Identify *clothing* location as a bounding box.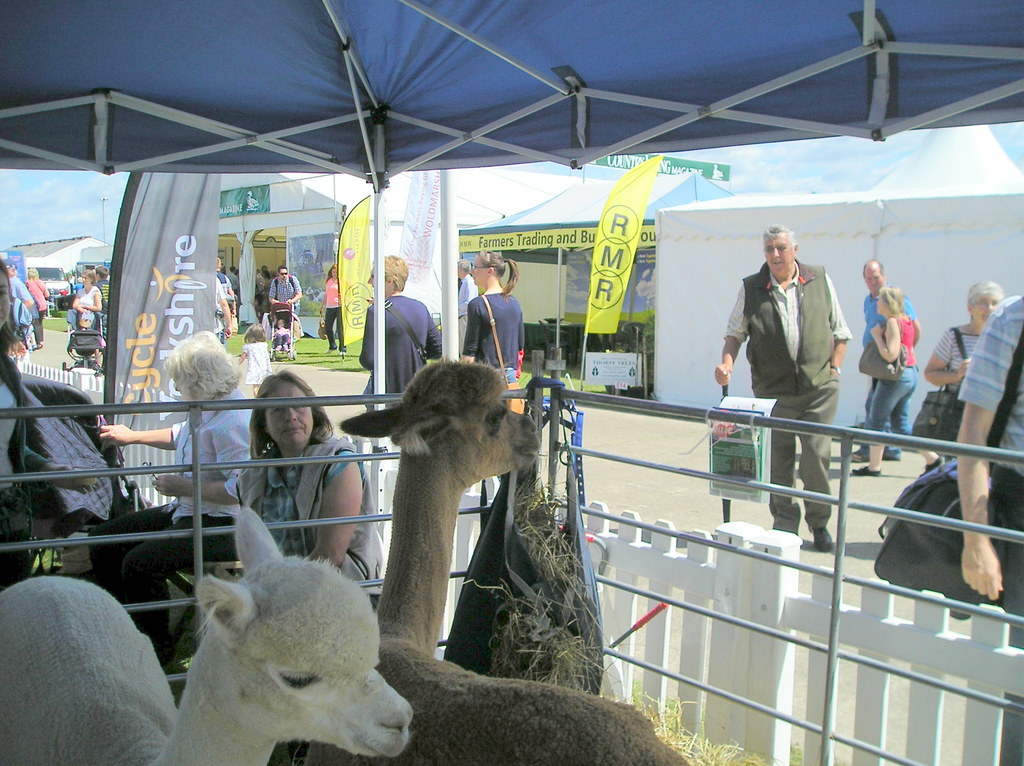
l=228, t=434, r=387, b=608.
